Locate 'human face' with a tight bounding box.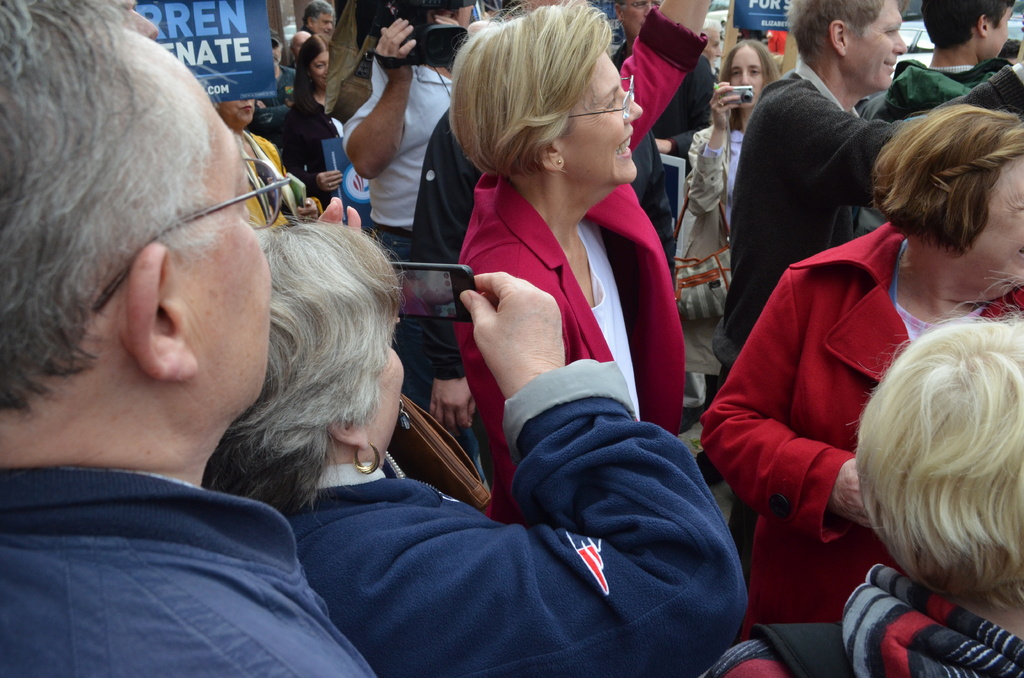
{"x1": 294, "y1": 37, "x2": 311, "y2": 61}.
